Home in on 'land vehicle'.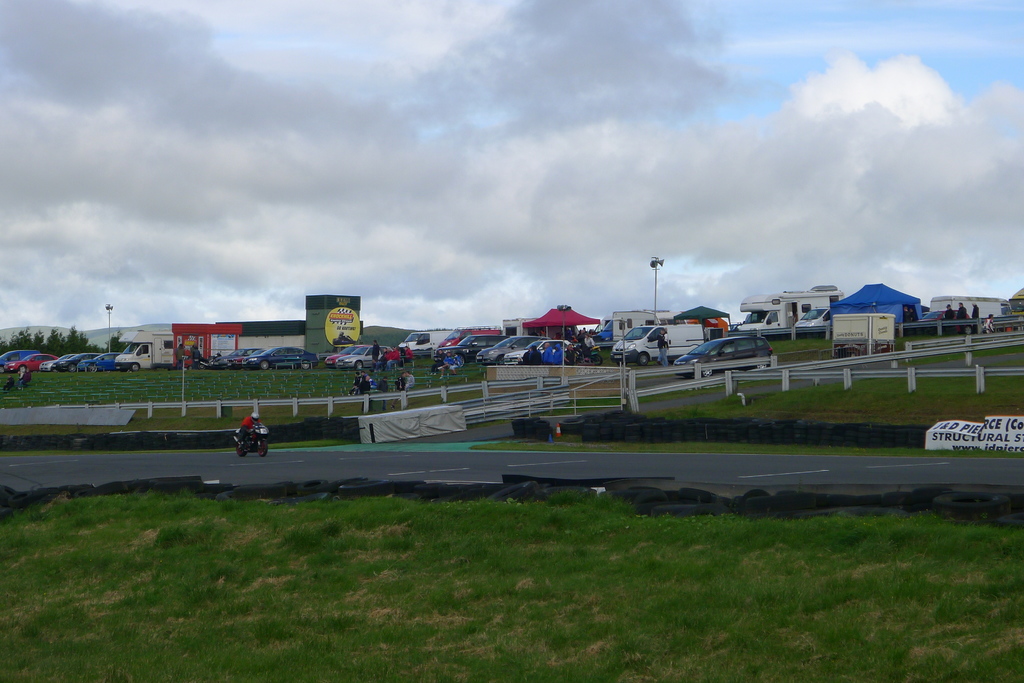
Homed in at <box>609,307,682,340</box>.
